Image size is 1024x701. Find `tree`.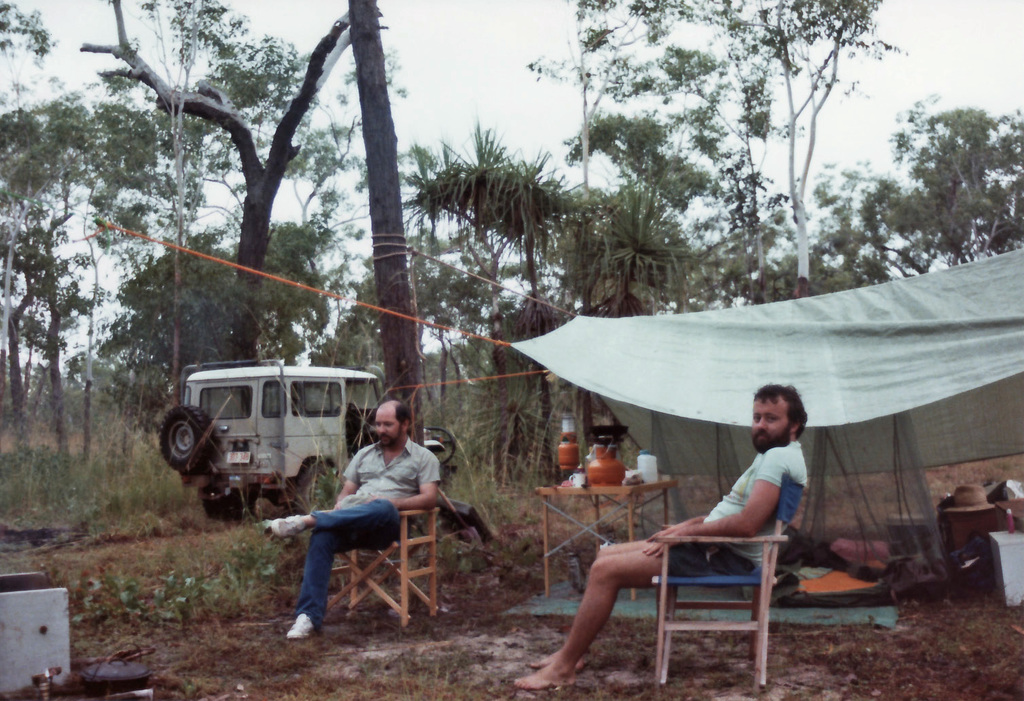
{"left": 624, "top": 0, "right": 886, "bottom": 296}.
